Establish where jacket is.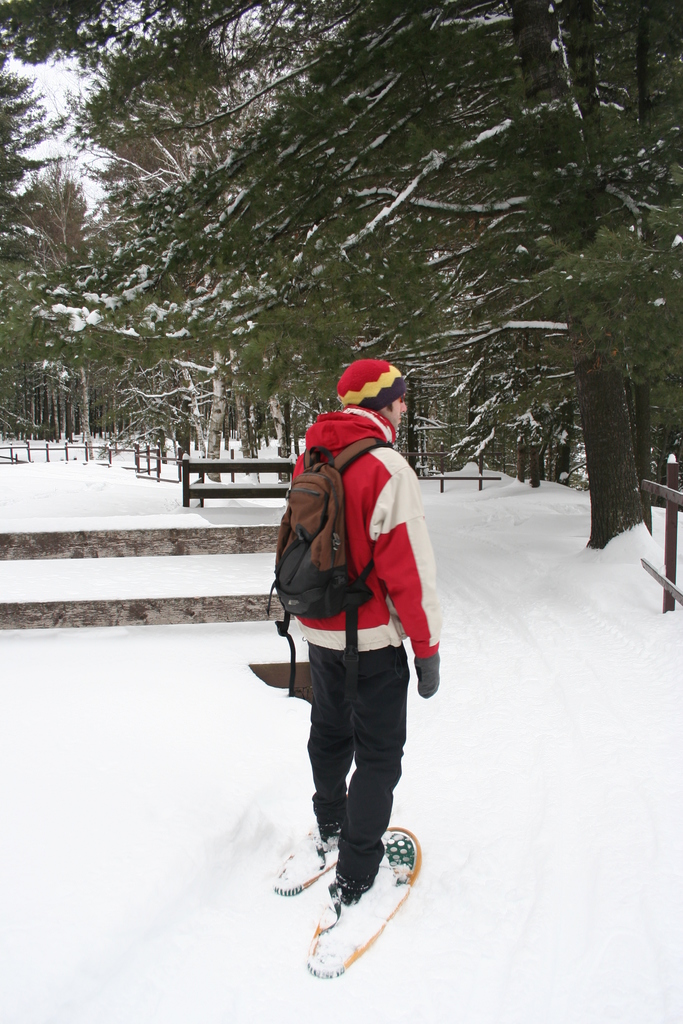
Established at bbox(275, 403, 440, 689).
